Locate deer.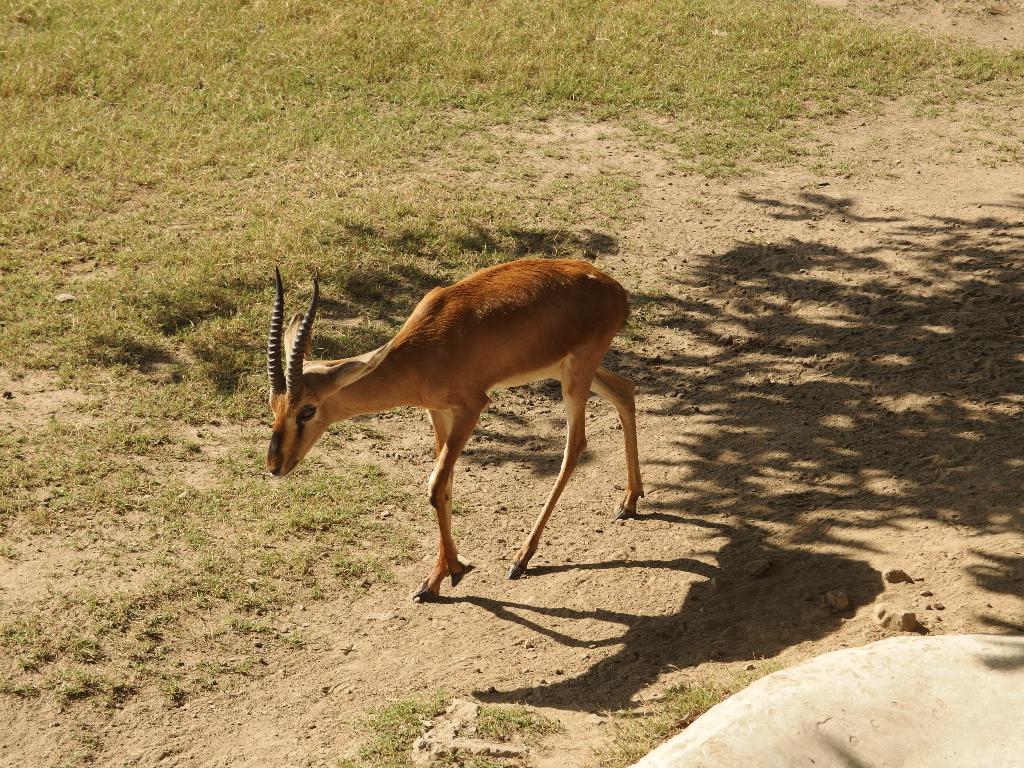
Bounding box: rect(267, 262, 648, 601).
